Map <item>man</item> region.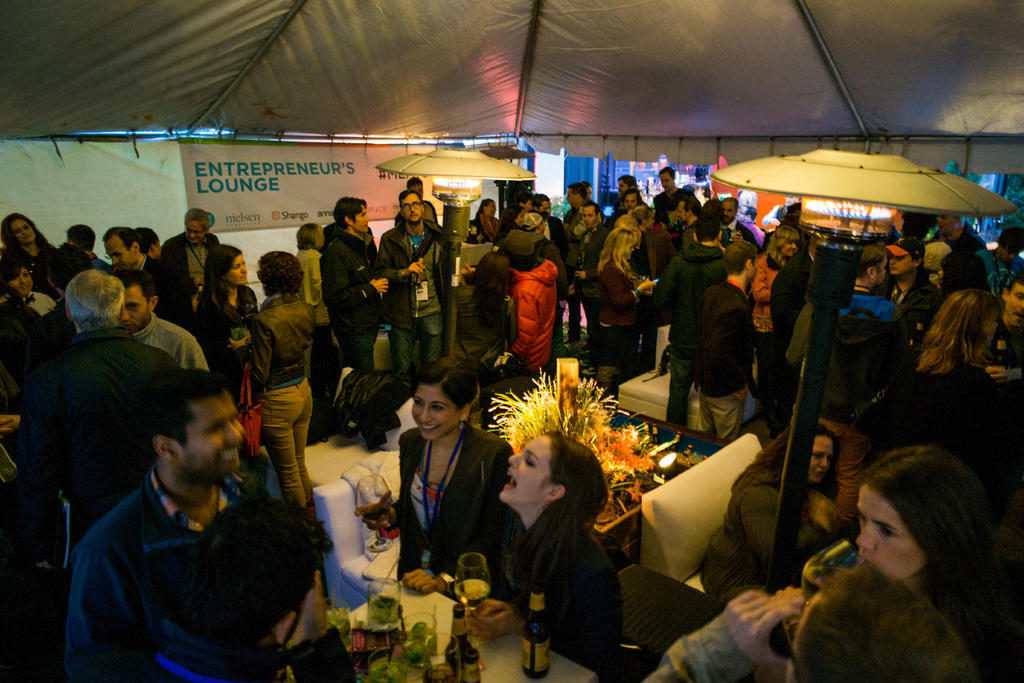
Mapped to (x1=634, y1=554, x2=987, y2=682).
